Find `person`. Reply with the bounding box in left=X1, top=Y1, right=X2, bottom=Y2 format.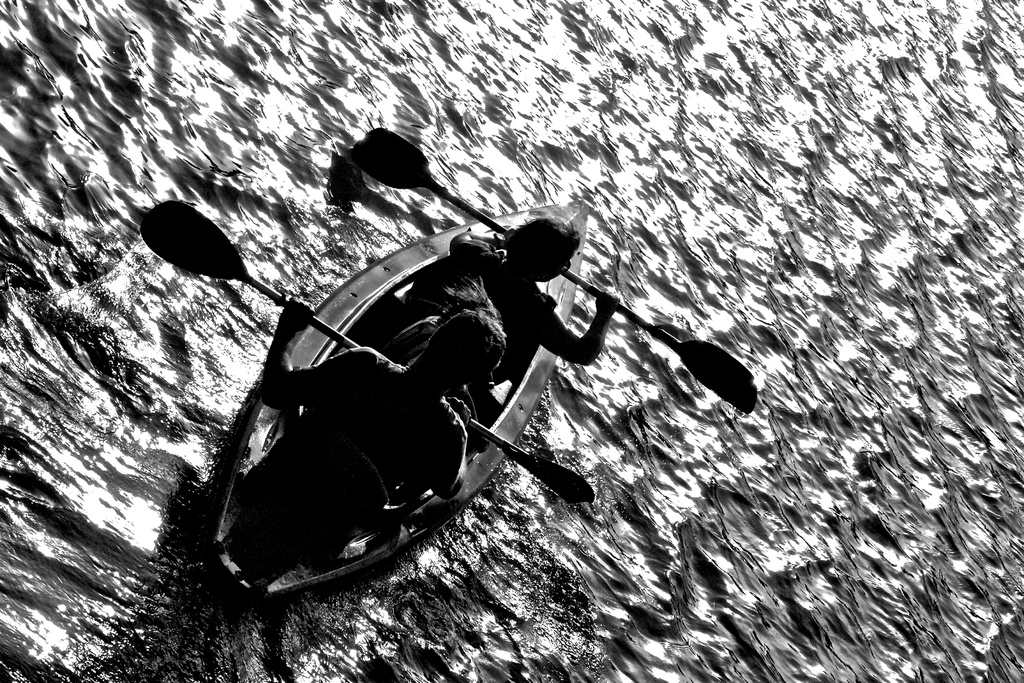
left=262, top=306, right=508, bottom=550.
